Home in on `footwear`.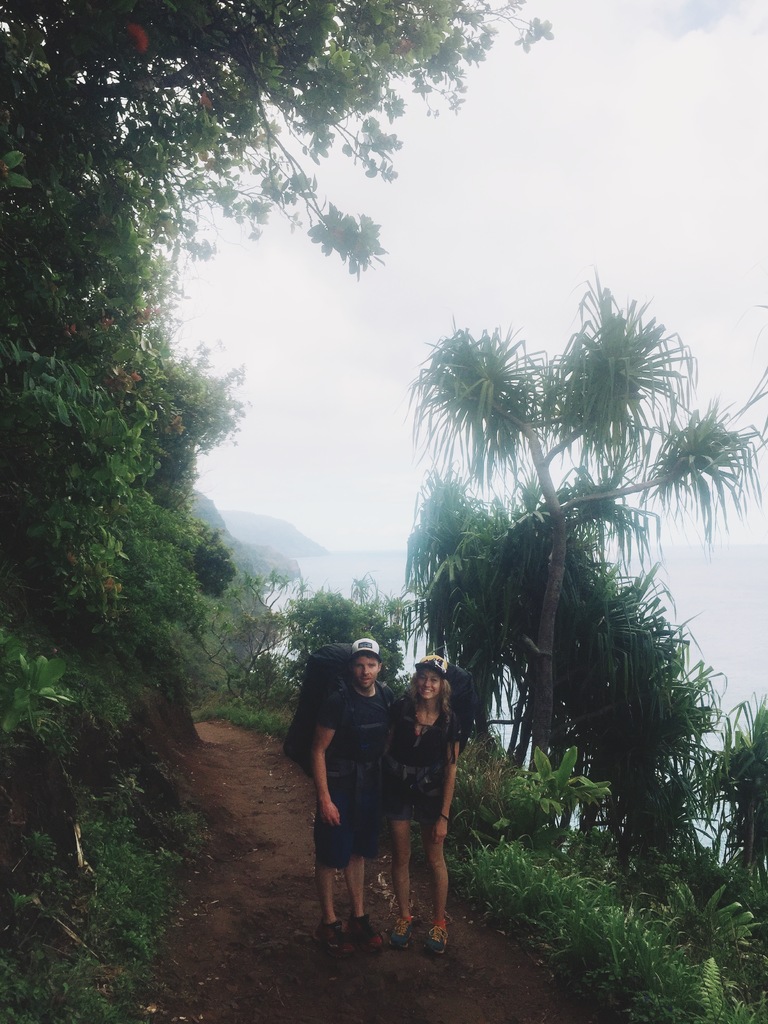
Homed in at bbox=[418, 920, 460, 961].
